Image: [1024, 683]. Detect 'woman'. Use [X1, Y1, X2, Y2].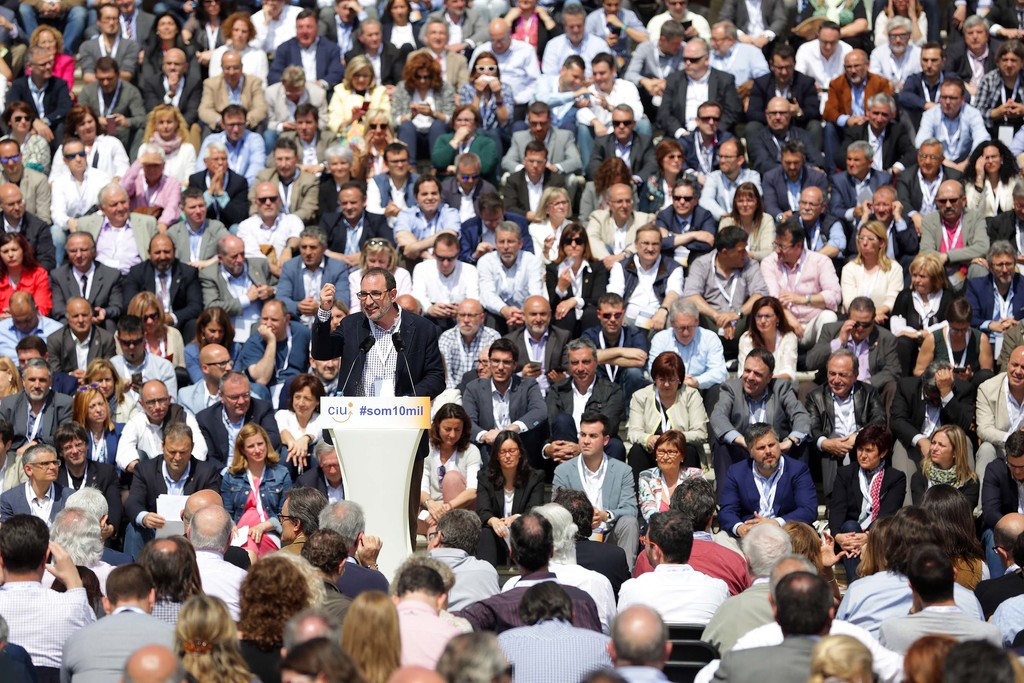
[527, 181, 572, 262].
